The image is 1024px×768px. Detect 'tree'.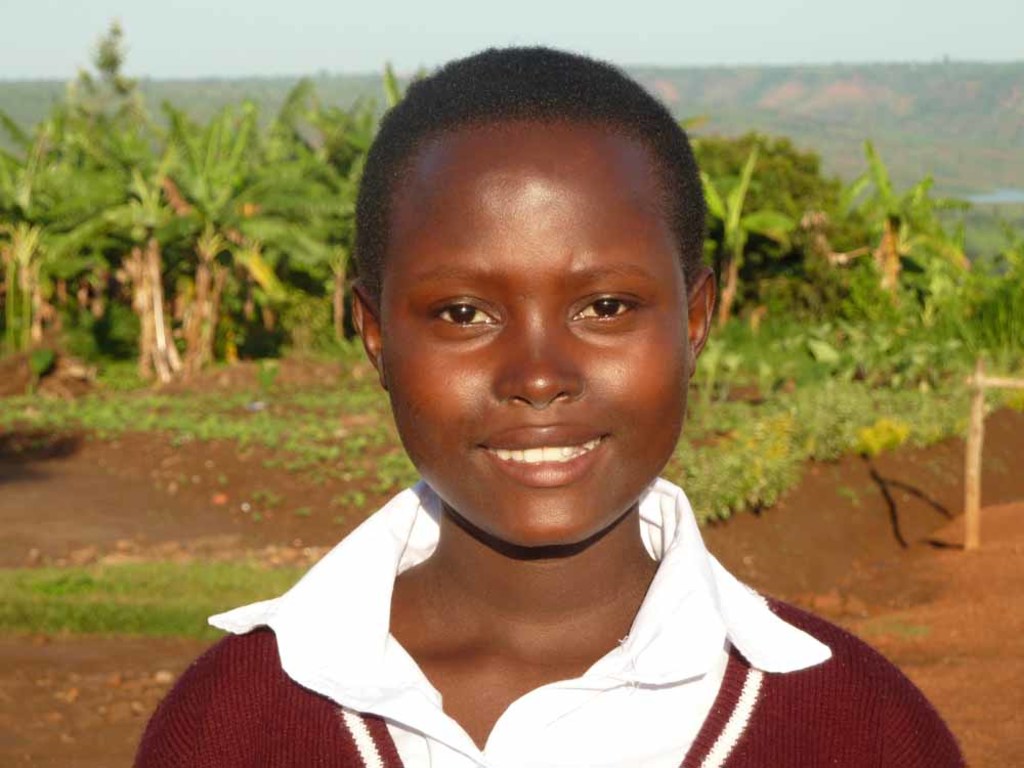
Detection: x1=169 y1=101 x2=342 y2=364.
